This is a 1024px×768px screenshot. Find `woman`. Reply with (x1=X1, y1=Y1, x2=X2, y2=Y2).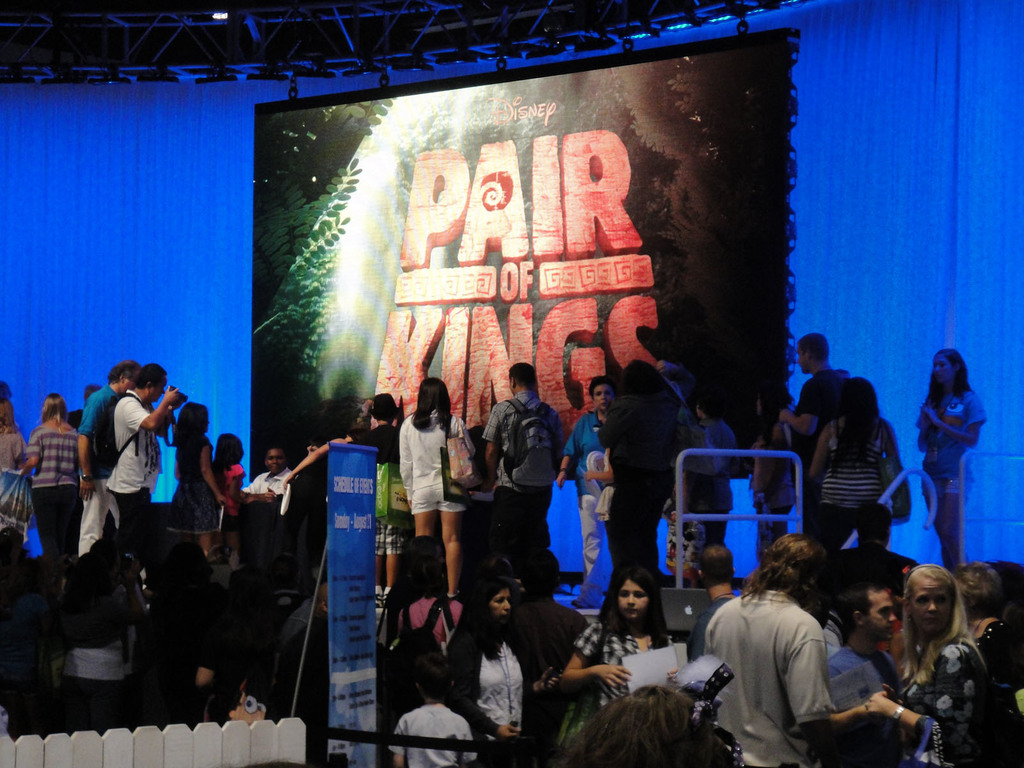
(x1=868, y1=562, x2=1020, y2=767).
